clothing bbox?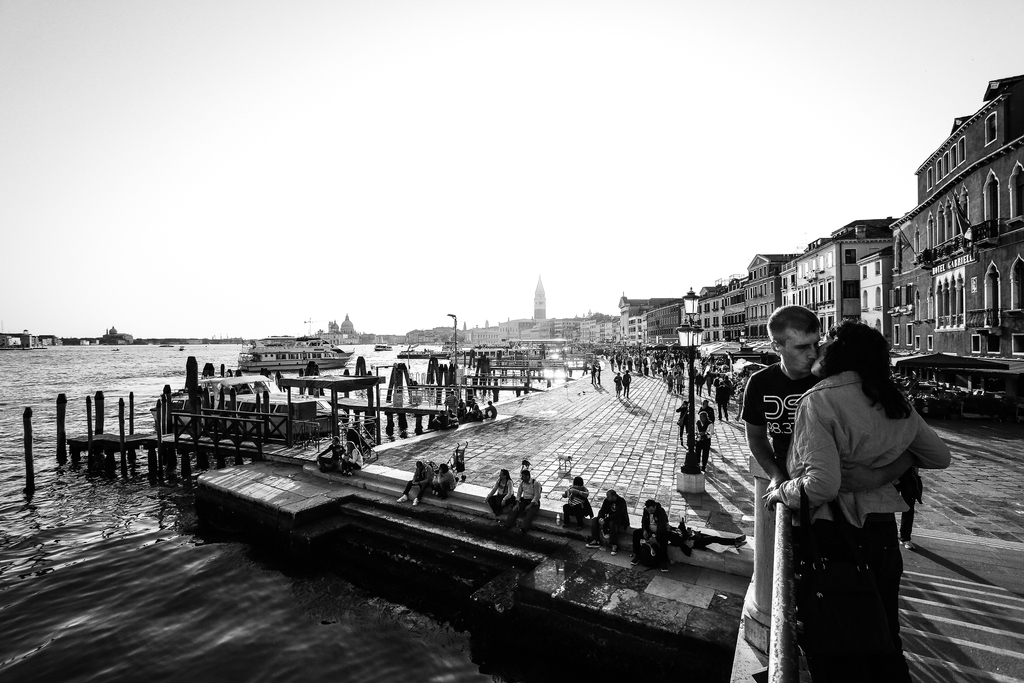
<region>562, 488, 591, 521</region>
